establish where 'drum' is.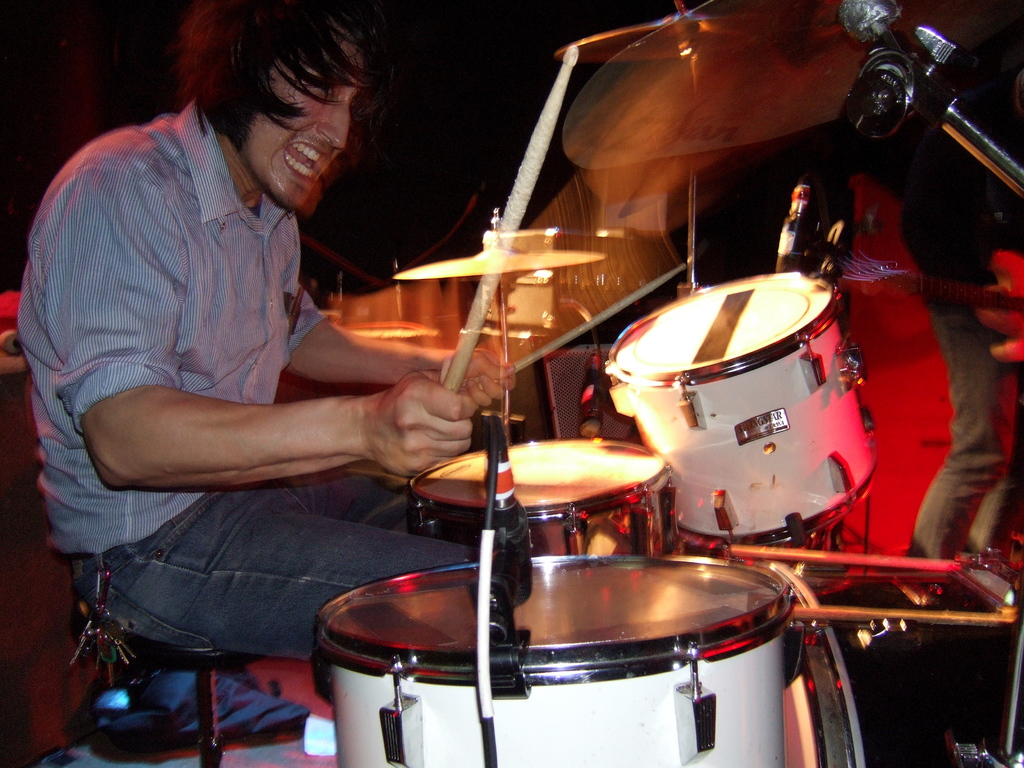
Established at [x1=604, y1=278, x2=881, y2=543].
